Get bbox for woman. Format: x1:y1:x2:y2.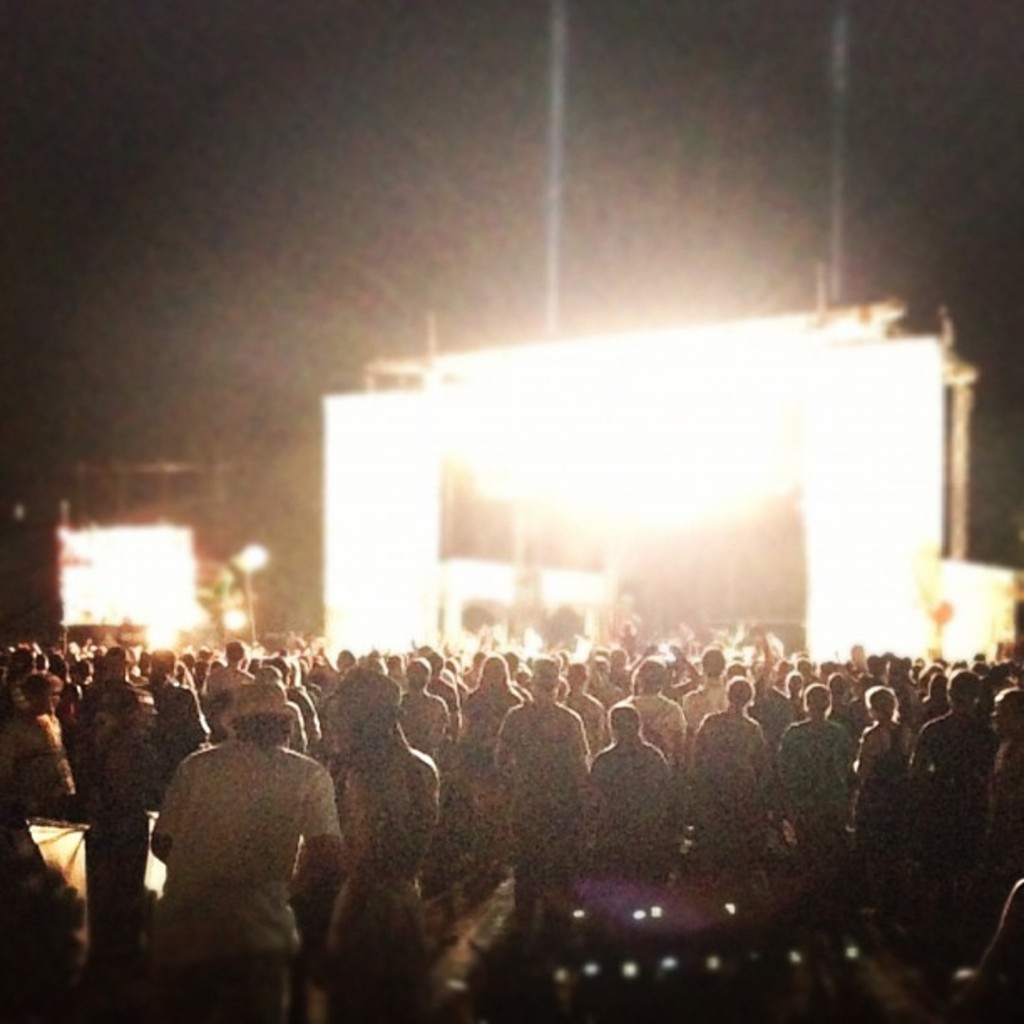
398:654:447:783.
